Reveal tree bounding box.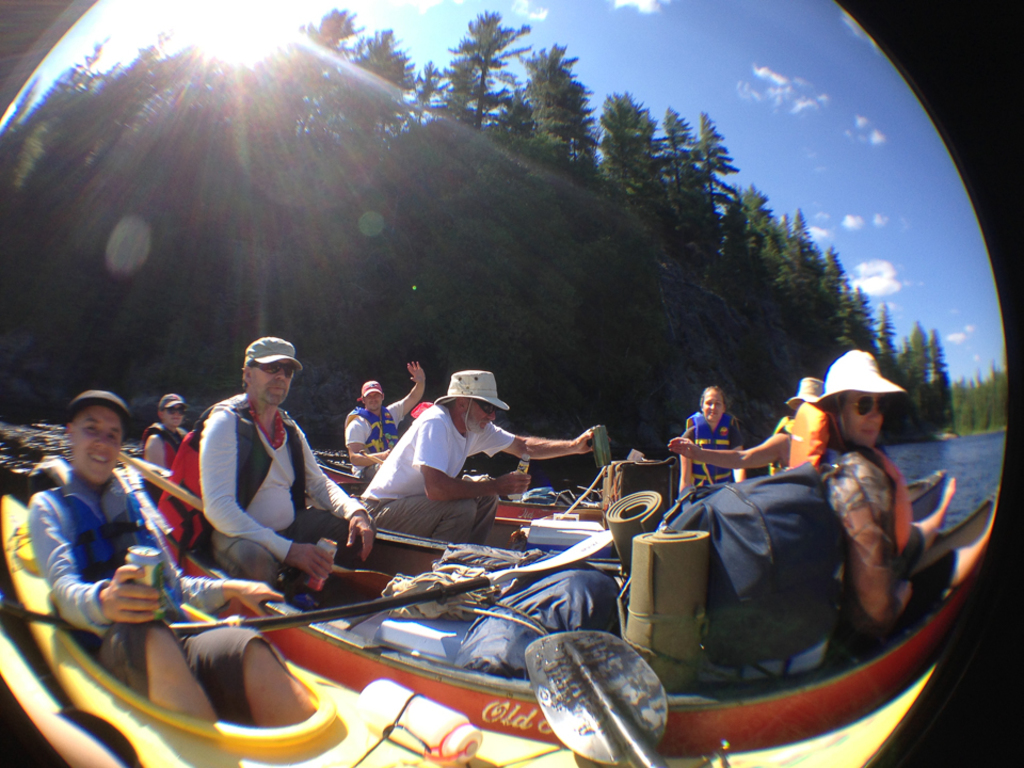
Revealed: l=438, t=13, r=525, b=119.
